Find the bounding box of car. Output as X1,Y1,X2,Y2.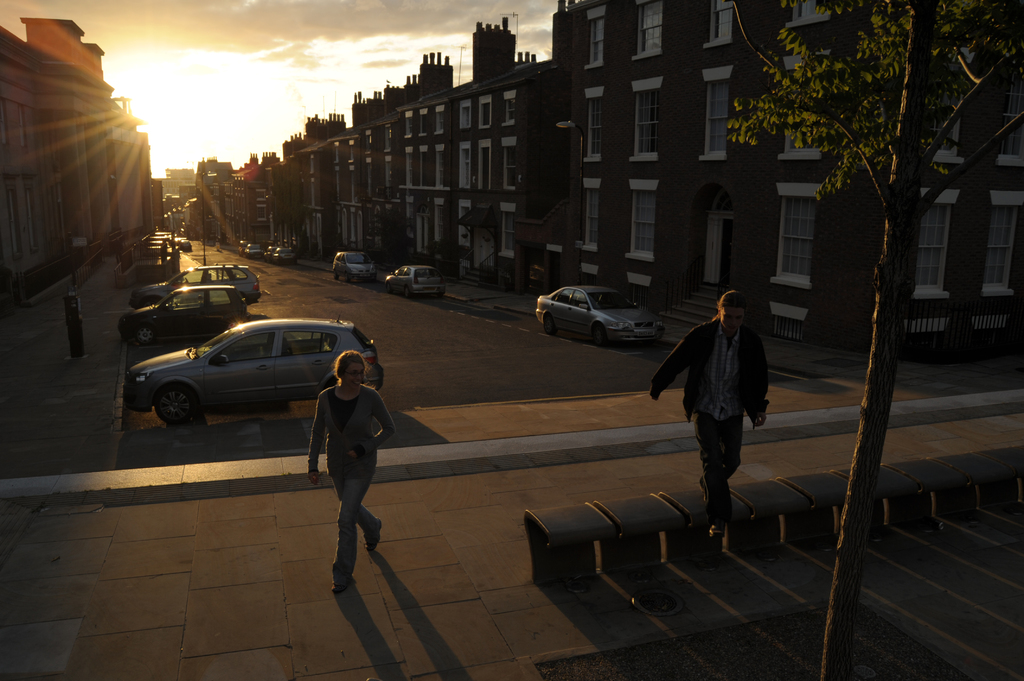
332,251,376,282.
